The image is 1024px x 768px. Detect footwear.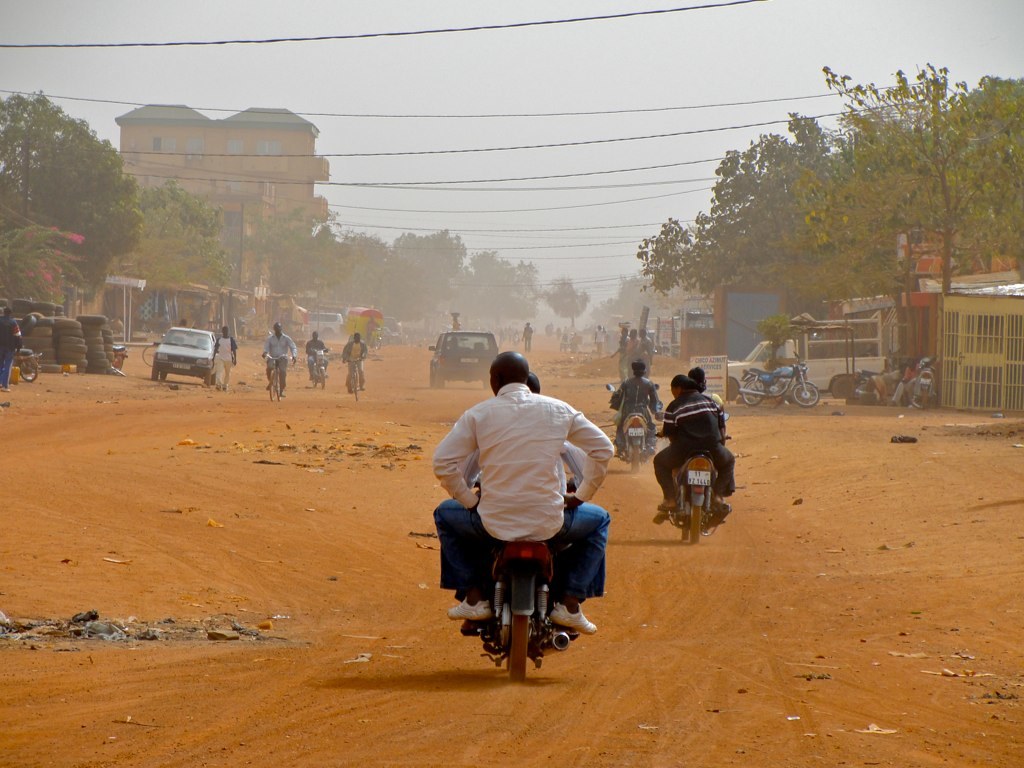
Detection: detection(451, 599, 487, 625).
